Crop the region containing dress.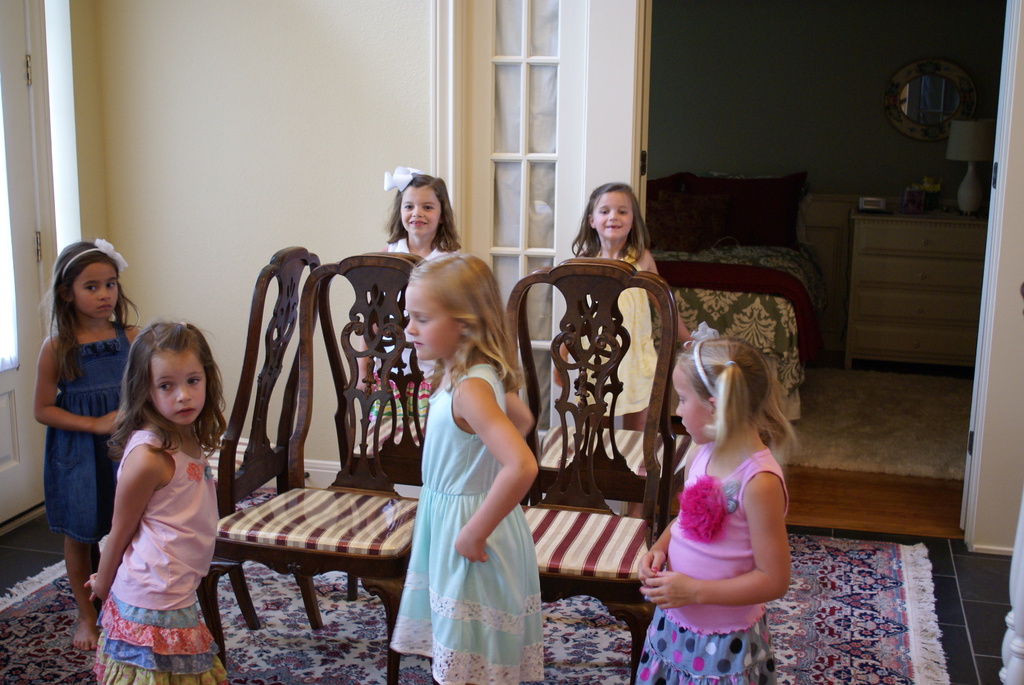
Crop region: 40/319/134/547.
